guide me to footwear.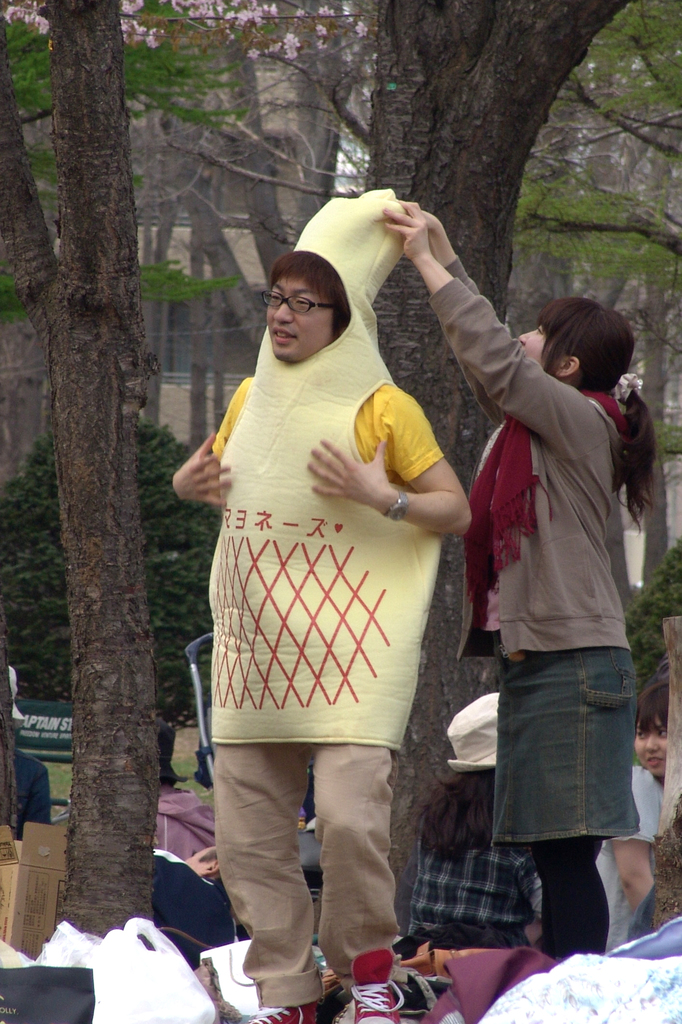
Guidance: 353 947 392 1023.
